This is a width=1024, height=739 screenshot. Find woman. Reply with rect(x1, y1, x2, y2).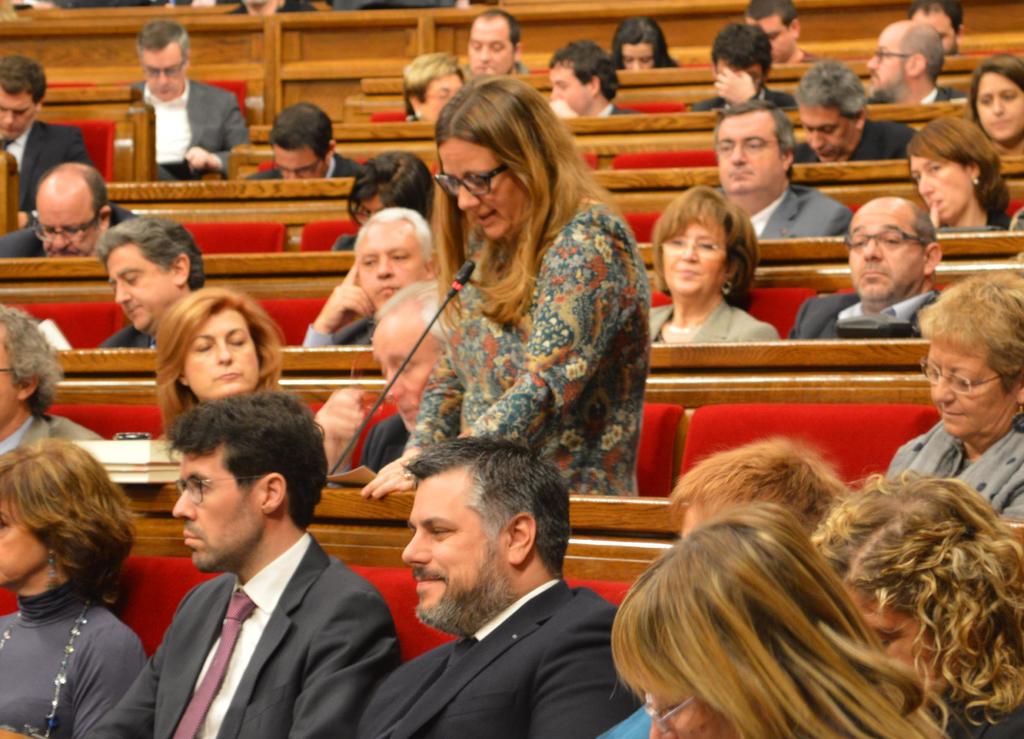
rect(333, 147, 438, 246).
